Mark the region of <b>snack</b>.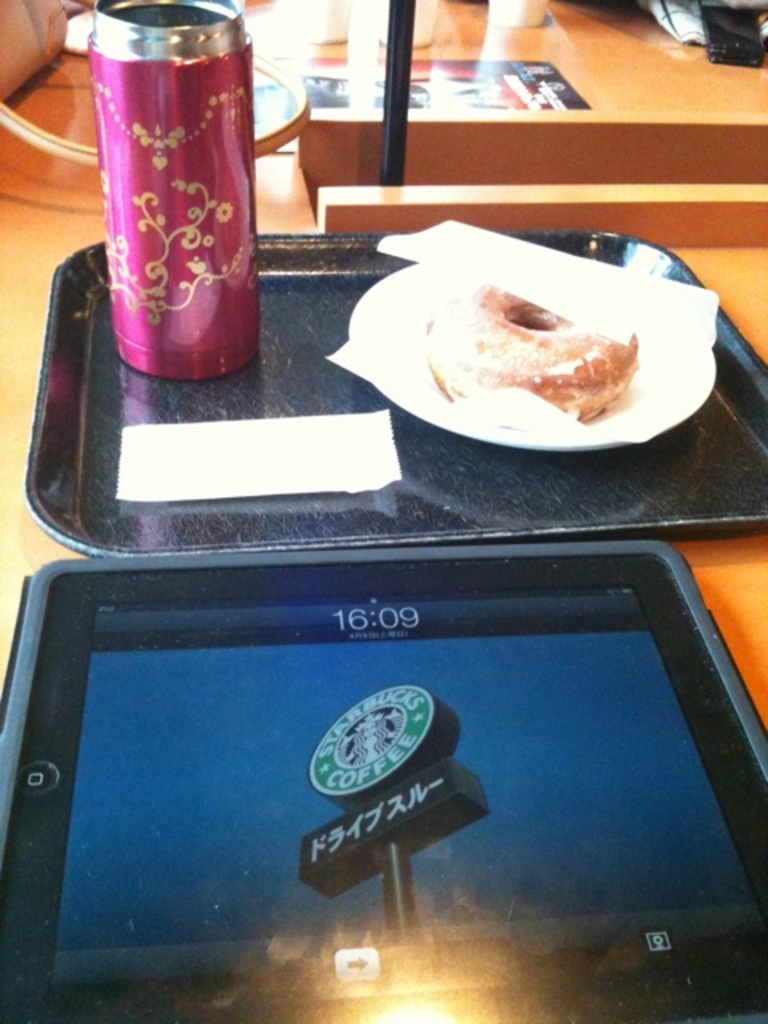
Region: pyautogui.locateOnScreen(413, 234, 691, 437).
